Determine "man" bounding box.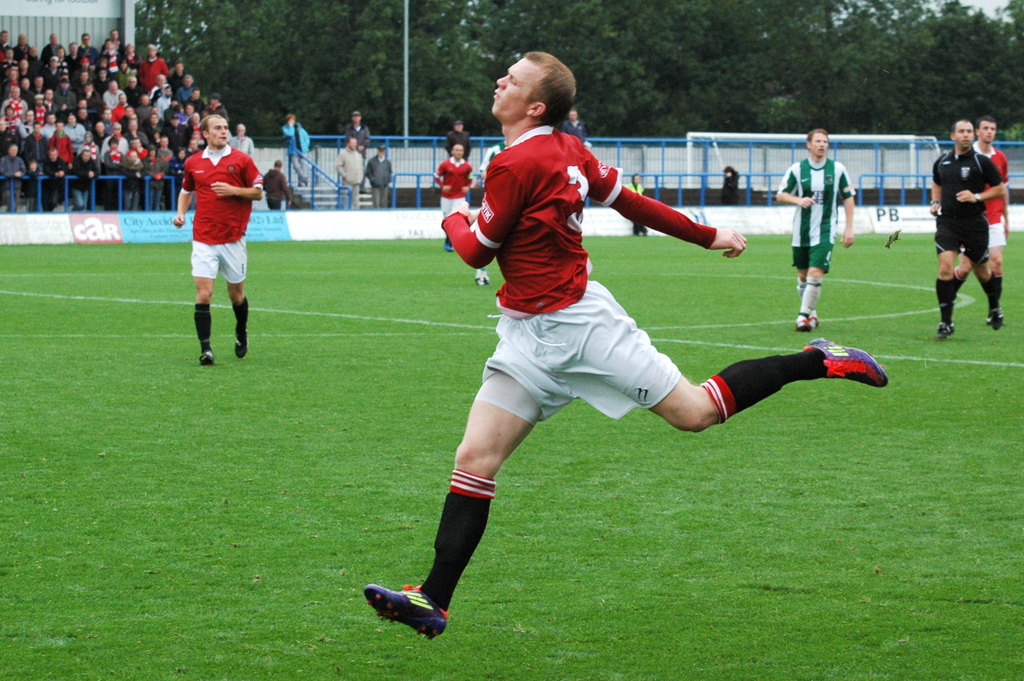
Determined: {"x1": 332, "y1": 127, "x2": 365, "y2": 214}.
